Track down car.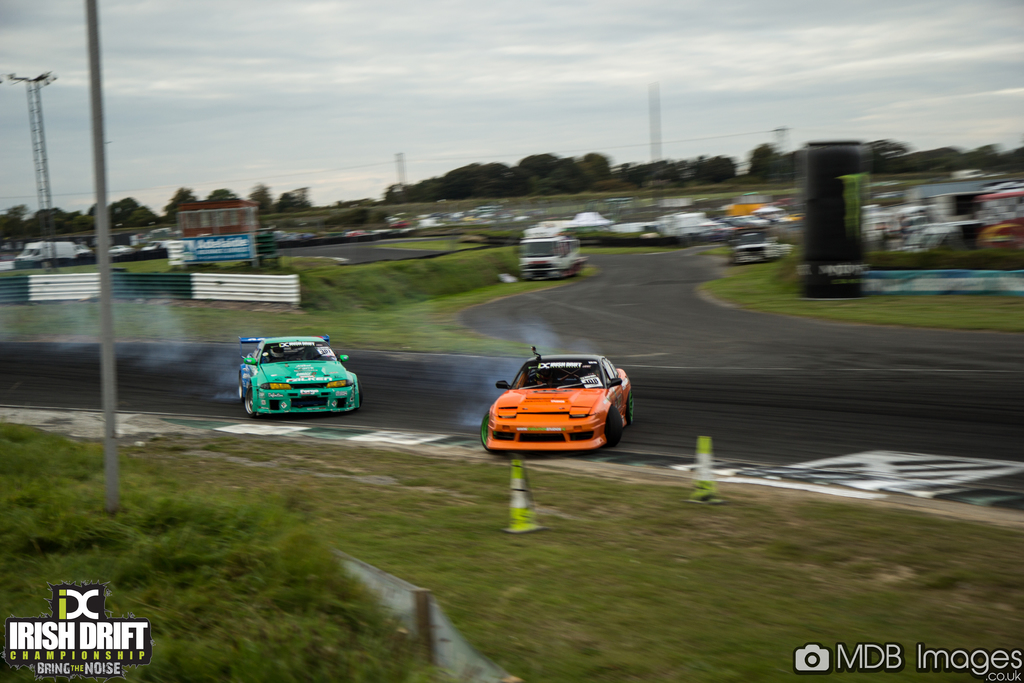
Tracked to 108, 243, 135, 256.
